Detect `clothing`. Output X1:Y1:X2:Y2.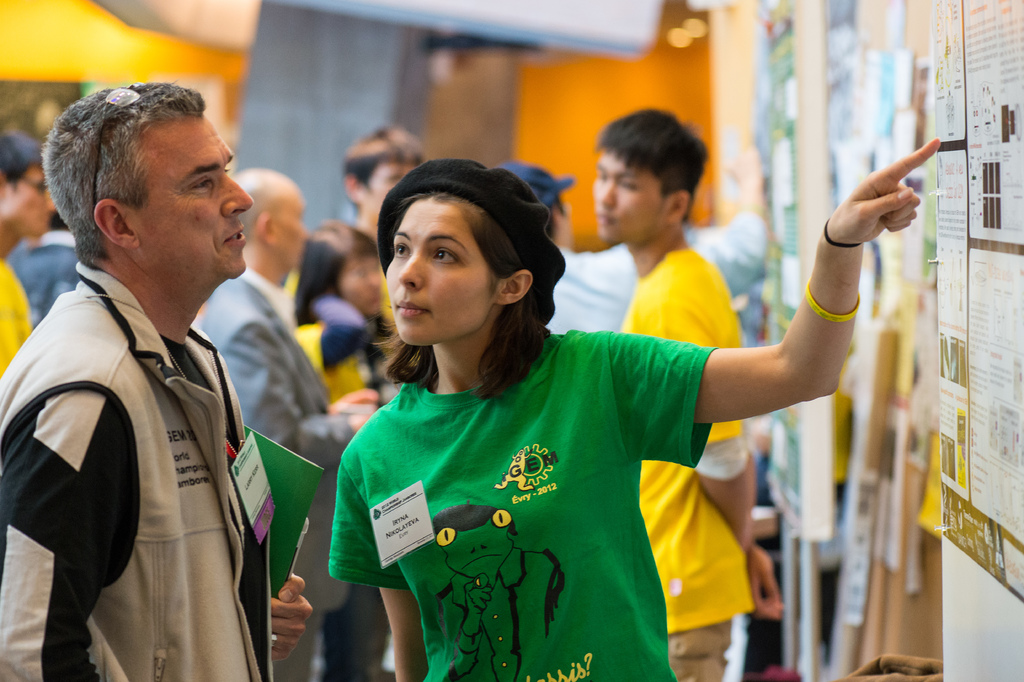
621:235:753:681.
